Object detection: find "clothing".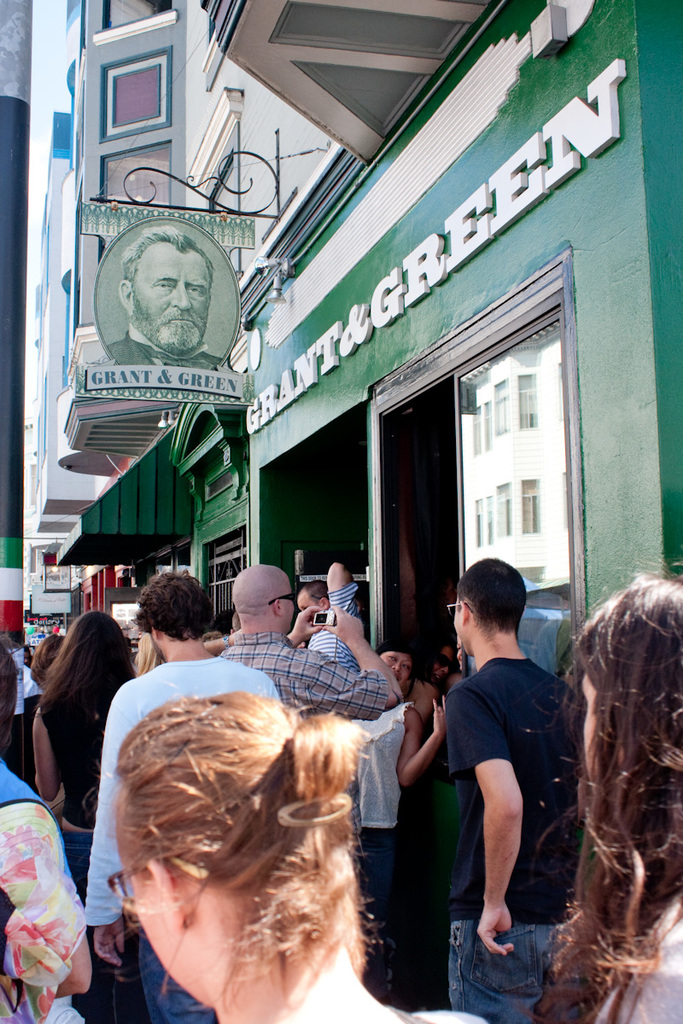
bbox=[302, 581, 362, 669].
